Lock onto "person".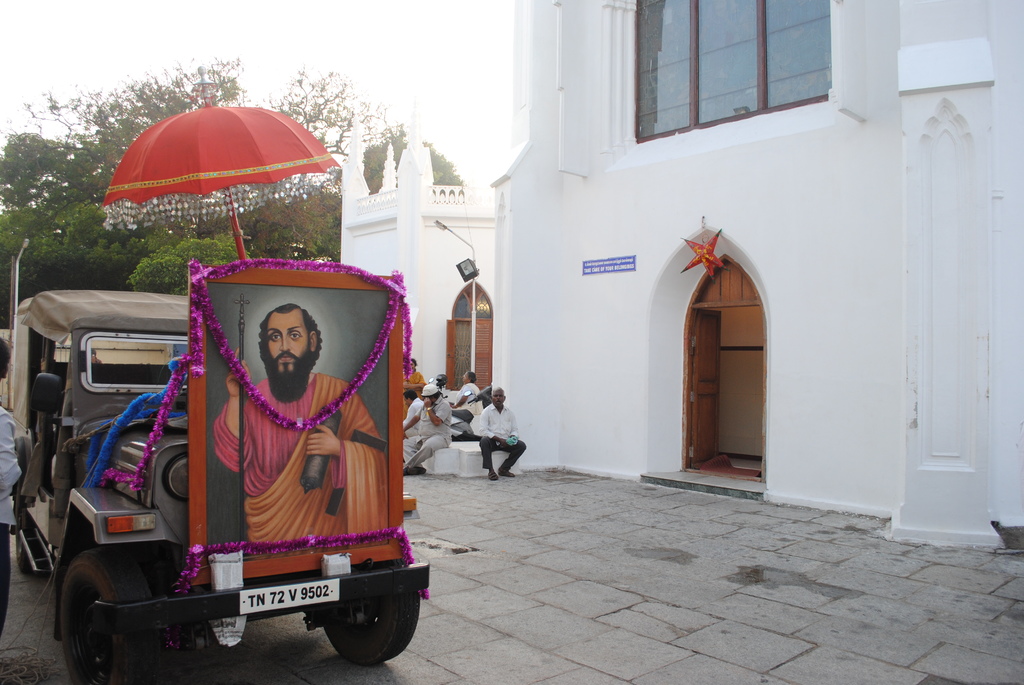
Locked: 397, 387, 426, 446.
